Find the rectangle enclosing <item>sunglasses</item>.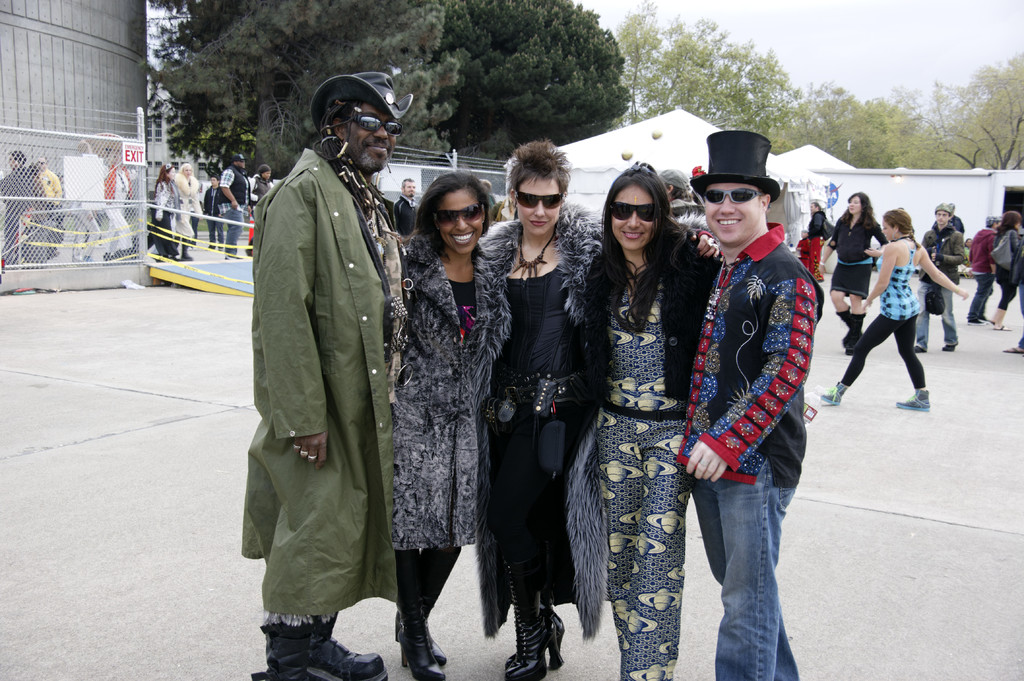
<box>514,184,568,207</box>.
